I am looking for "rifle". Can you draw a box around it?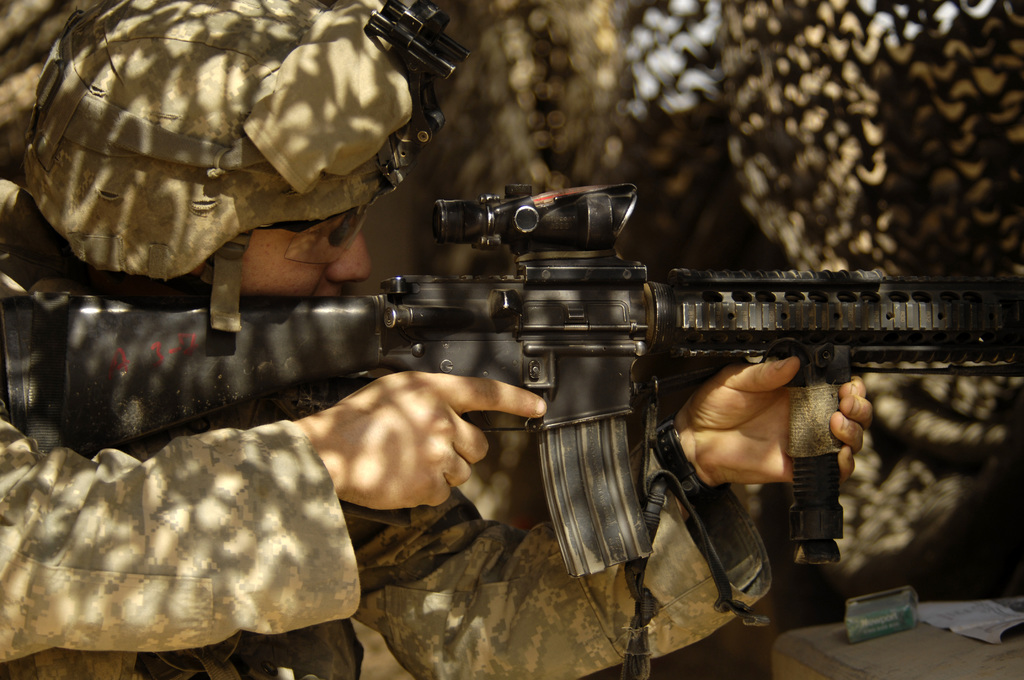
Sure, the bounding box is select_region(0, 187, 1023, 572).
